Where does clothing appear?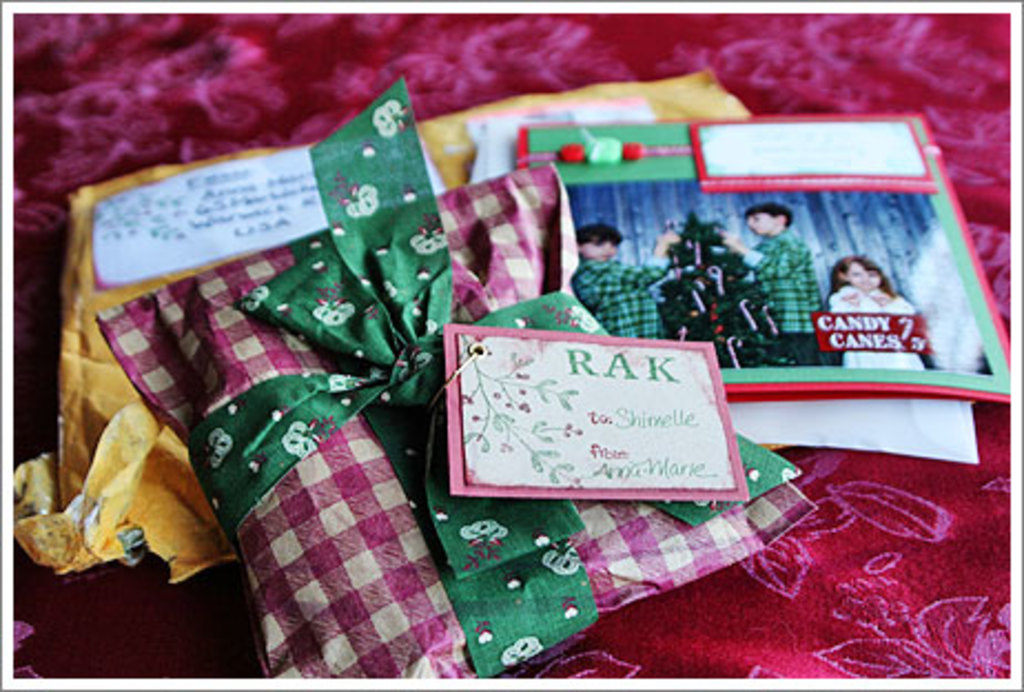
Appears at locate(825, 284, 918, 377).
